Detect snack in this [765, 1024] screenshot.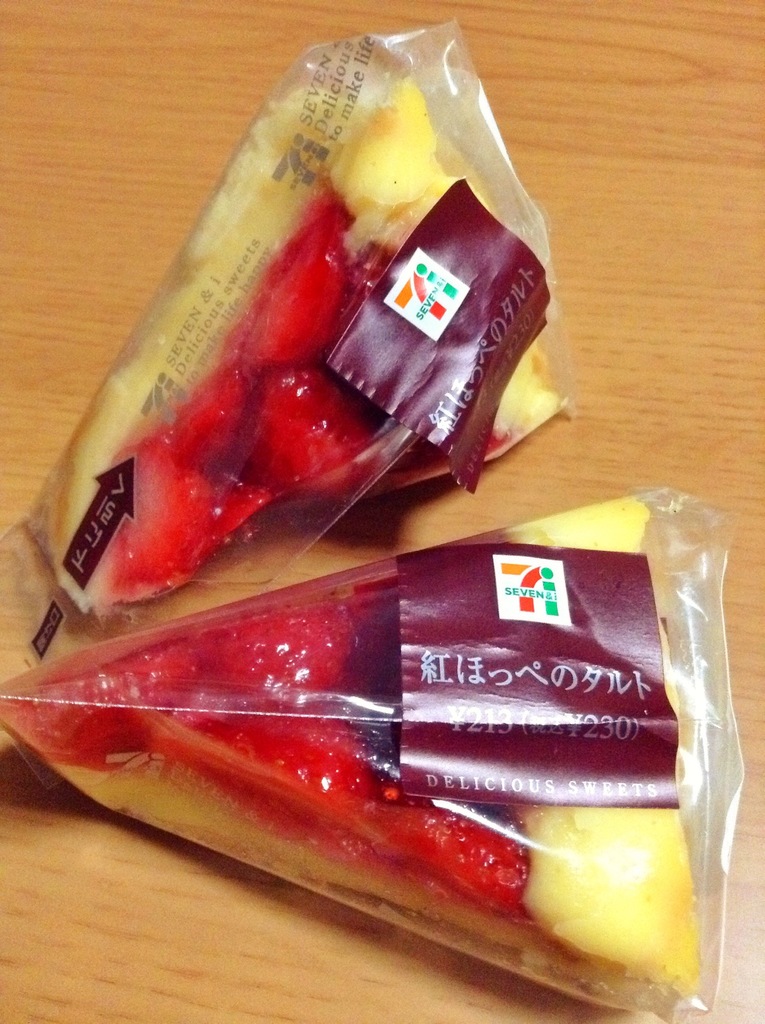
Detection: l=0, t=490, r=721, b=1015.
